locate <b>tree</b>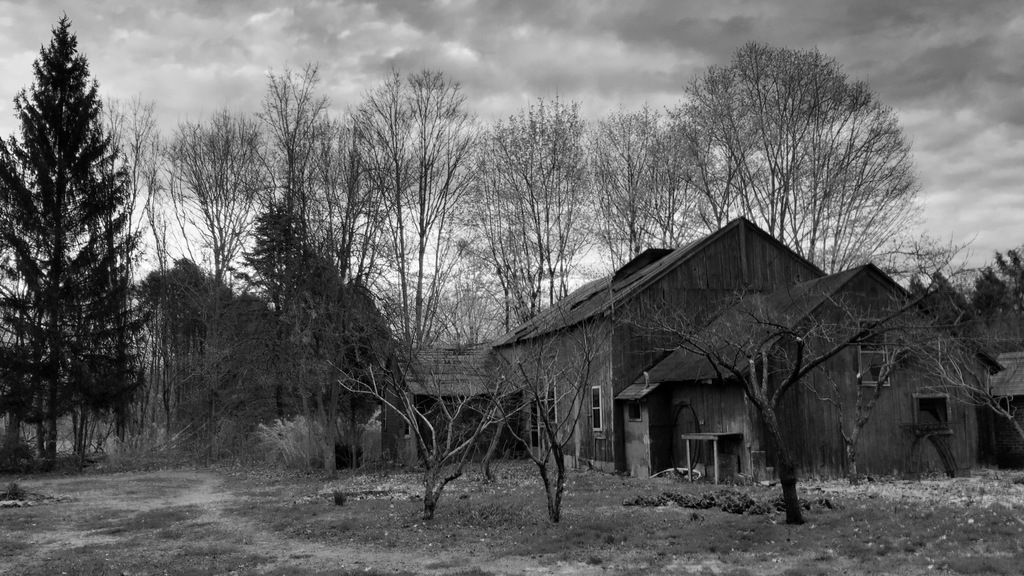
select_region(240, 198, 309, 424)
